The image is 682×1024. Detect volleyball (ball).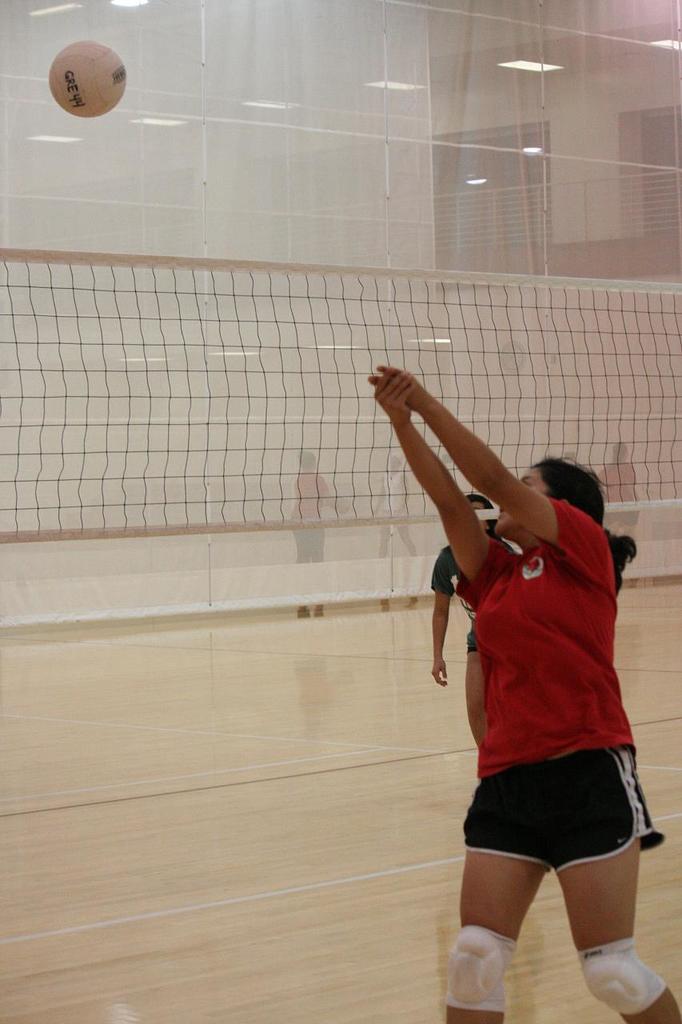
Detection: [48, 37, 130, 117].
